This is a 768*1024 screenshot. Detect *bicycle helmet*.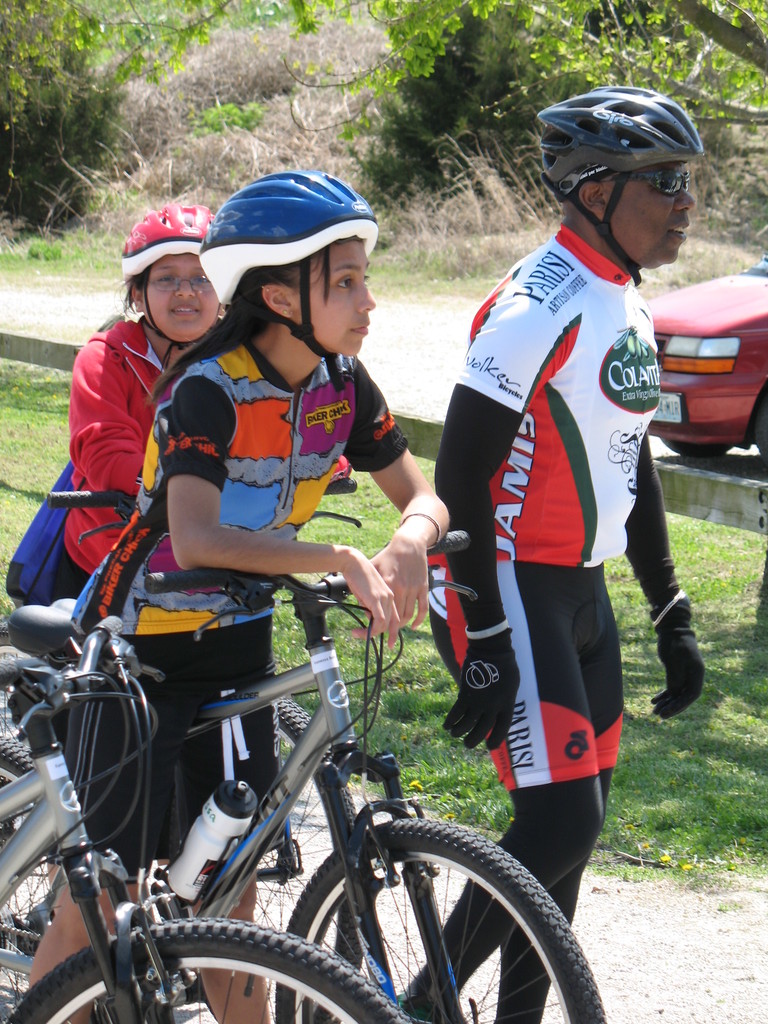
{"left": 542, "top": 87, "right": 698, "bottom": 283}.
